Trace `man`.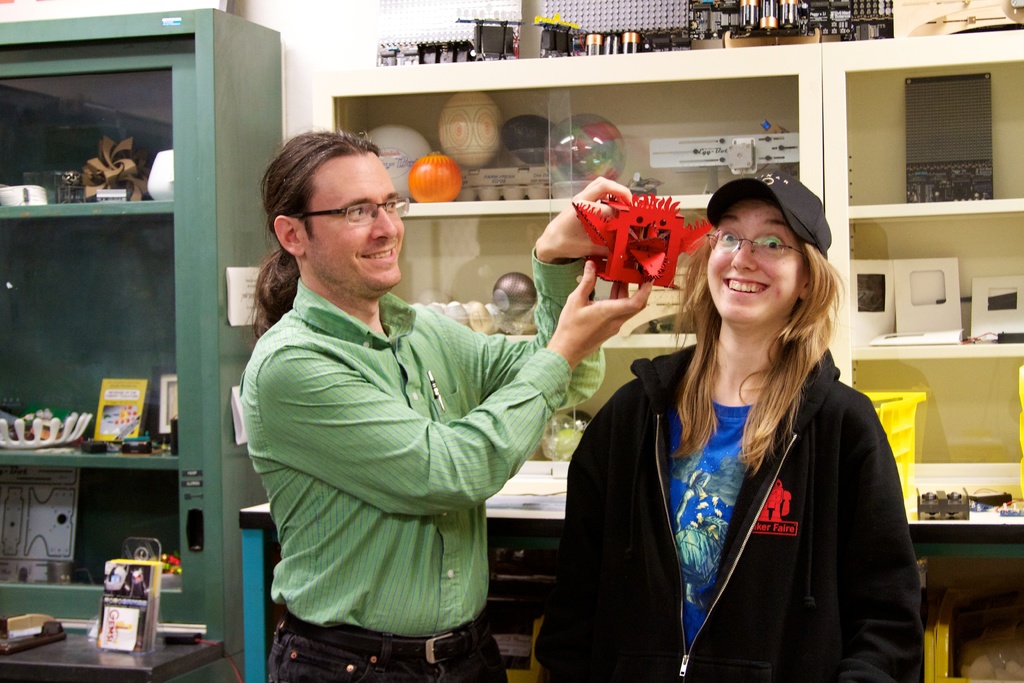
Traced to [x1=236, y1=137, x2=658, y2=682].
